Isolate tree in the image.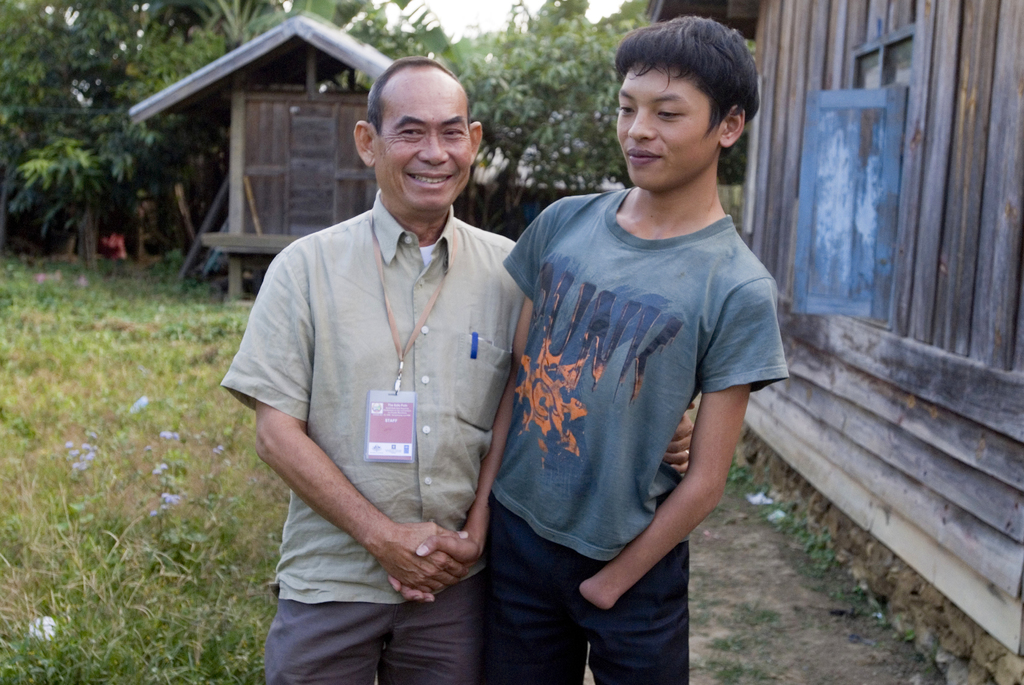
Isolated region: box=[594, 0, 751, 230].
